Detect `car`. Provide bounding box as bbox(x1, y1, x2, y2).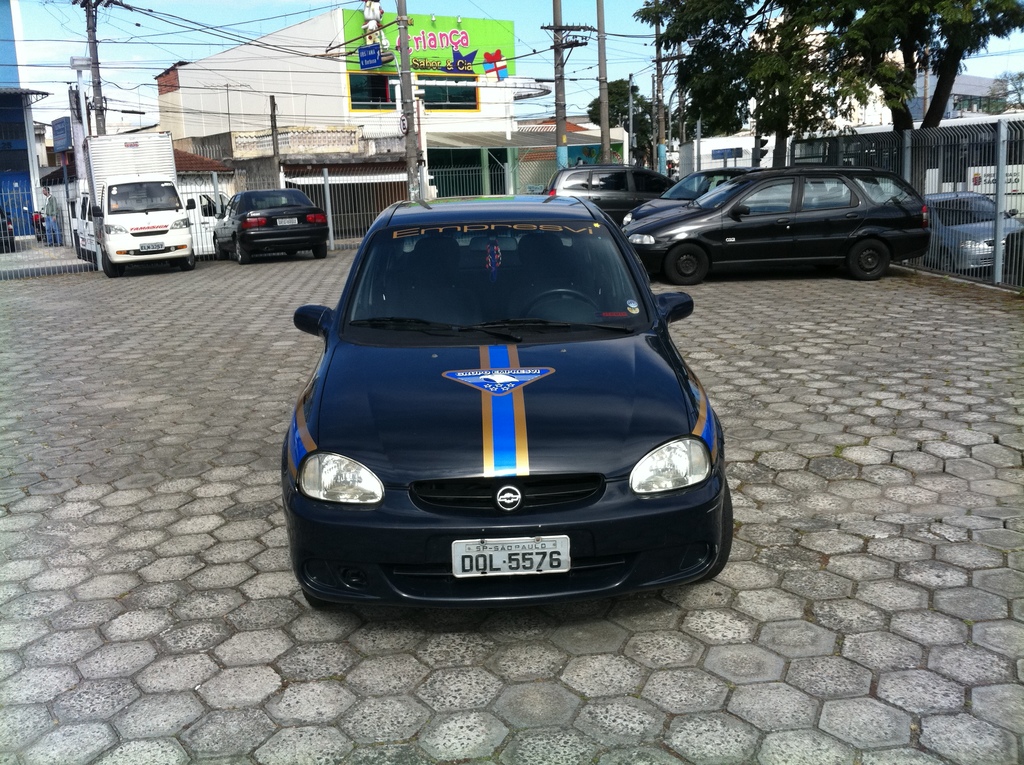
bbox(214, 191, 328, 262).
